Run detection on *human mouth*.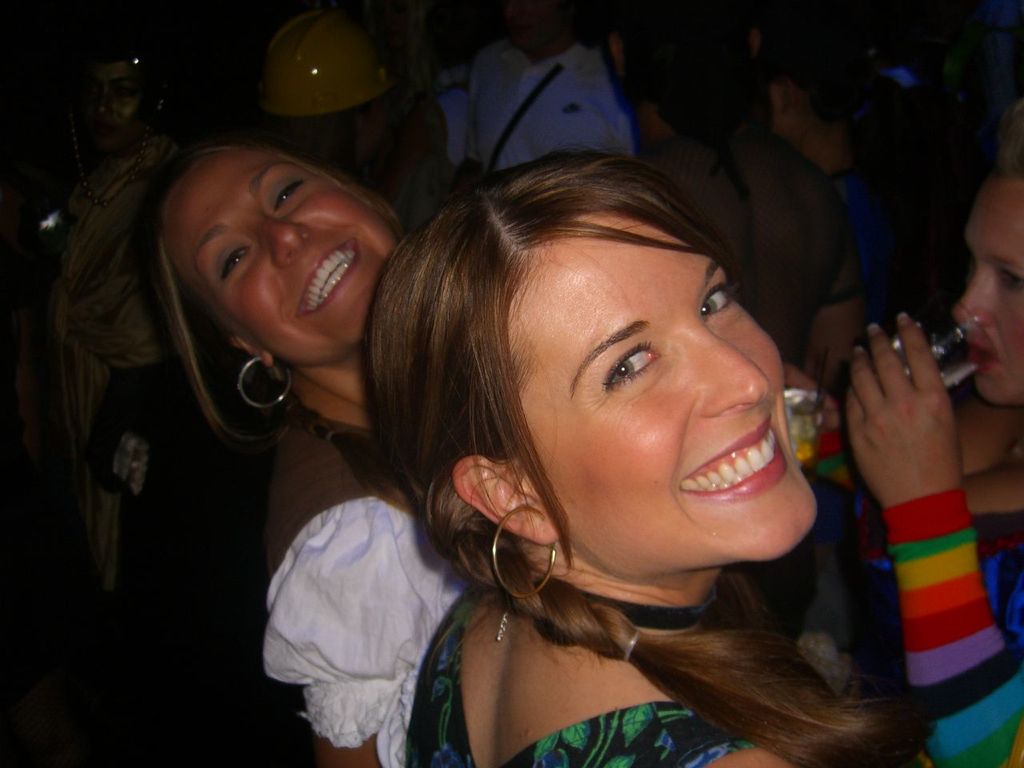
Result: box=[964, 338, 1002, 370].
